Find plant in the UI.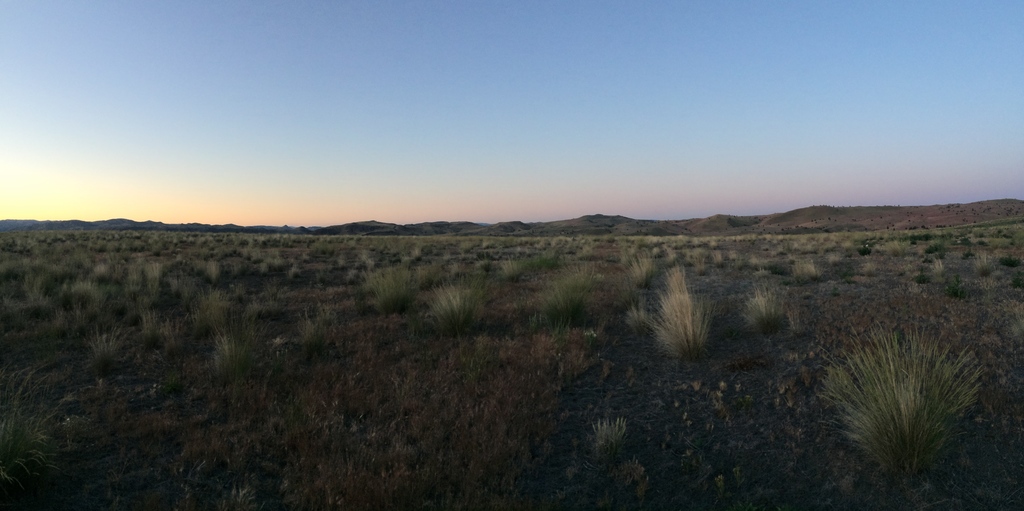
UI element at rect(808, 313, 988, 501).
